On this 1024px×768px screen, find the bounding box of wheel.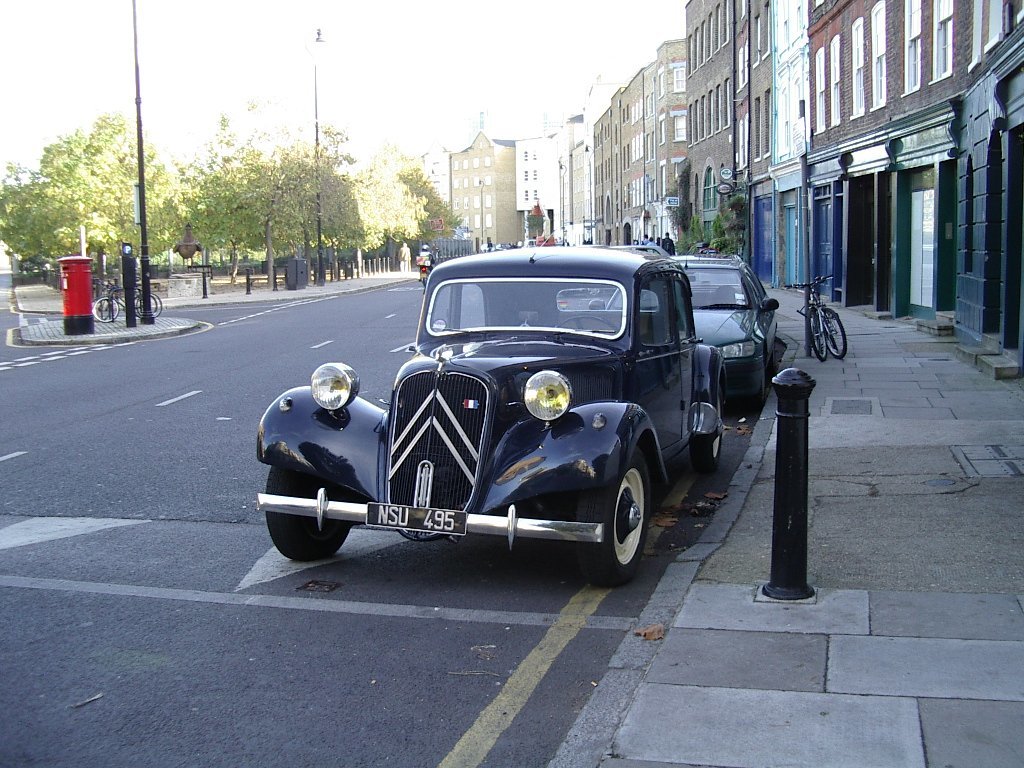
Bounding box: 689 385 724 472.
